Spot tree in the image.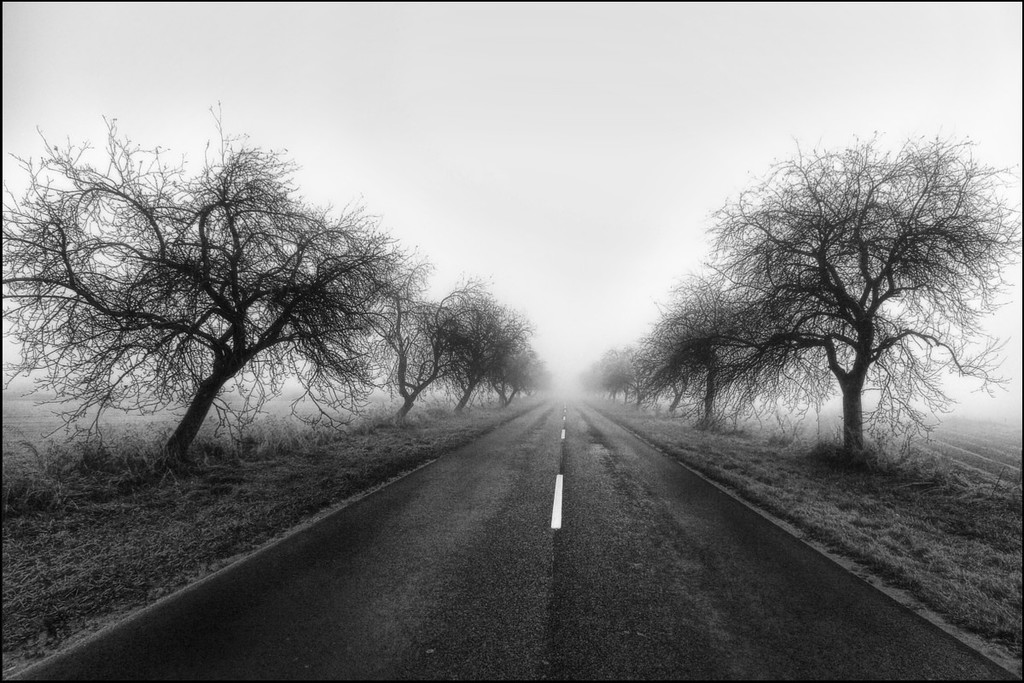
tree found at pyautogui.locateOnScreen(354, 270, 535, 421).
